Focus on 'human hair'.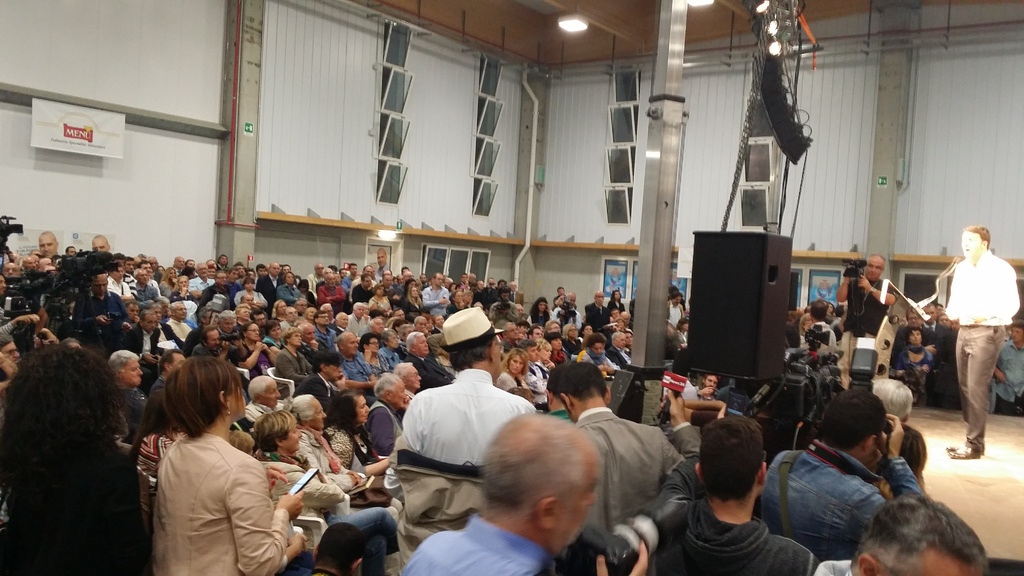
Focused at 0:347:130:464.
